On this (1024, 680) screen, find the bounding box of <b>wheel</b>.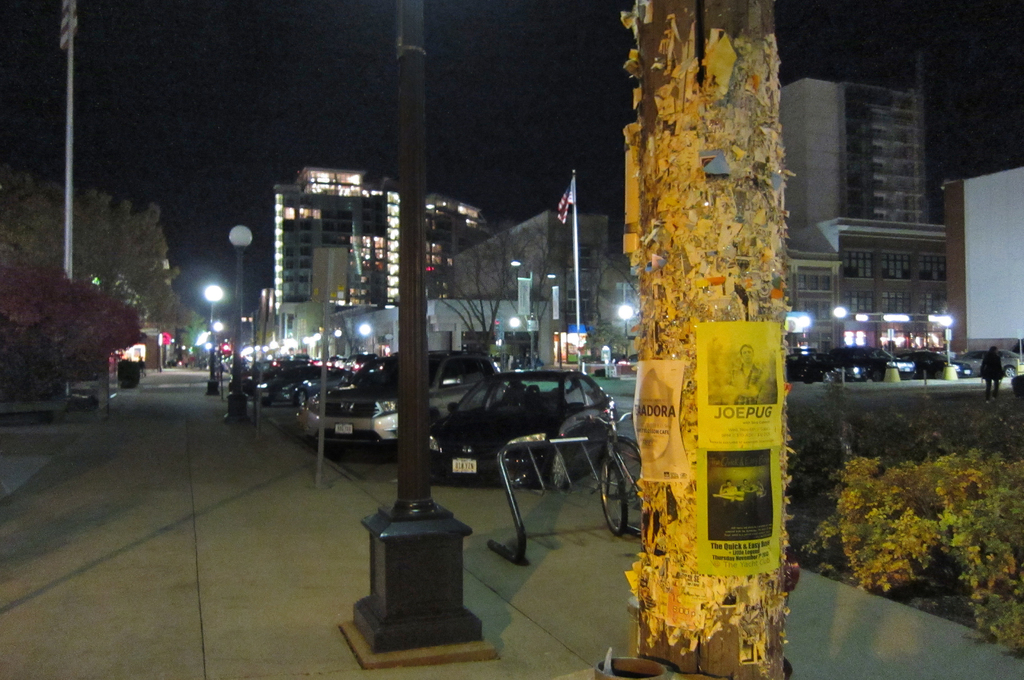
Bounding box: 263, 403, 273, 407.
